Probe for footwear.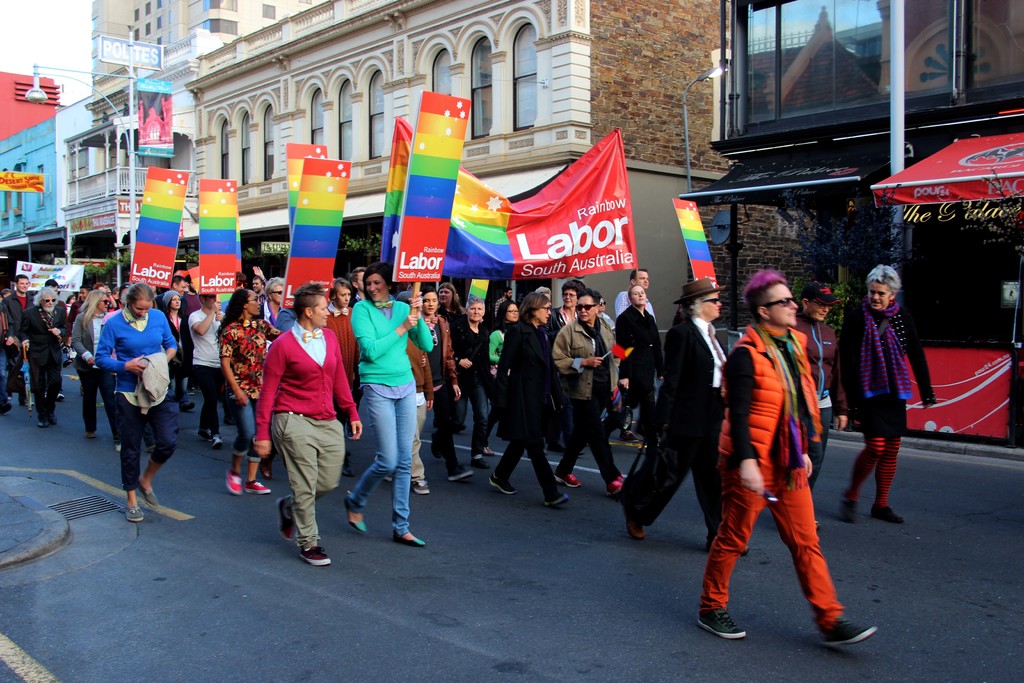
Probe result: bbox=[627, 509, 647, 536].
